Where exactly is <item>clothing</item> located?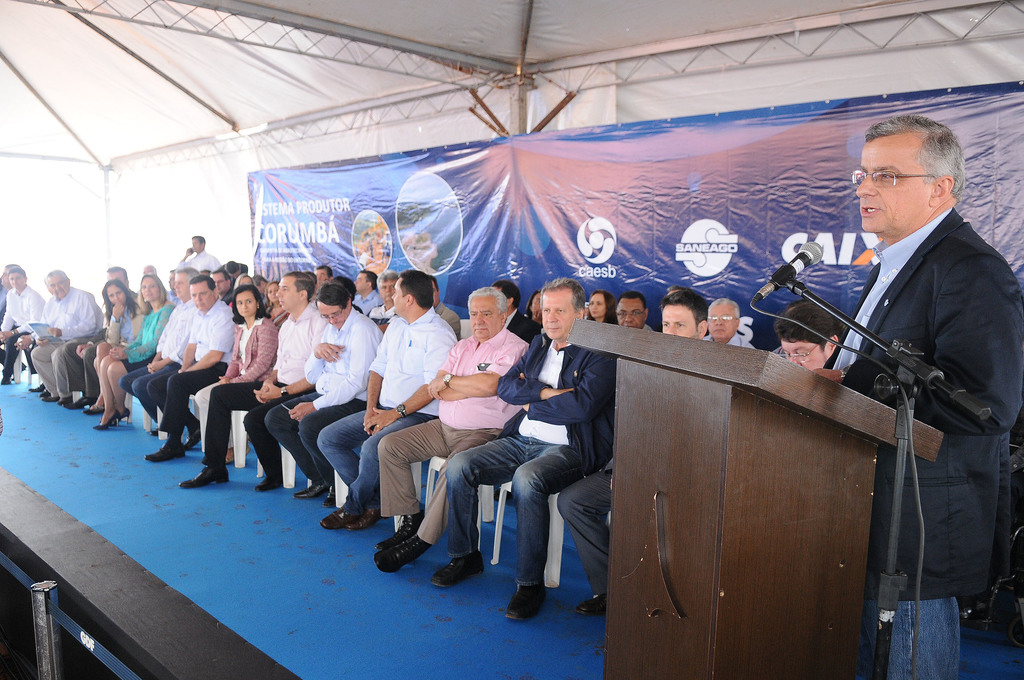
Its bounding box is 122/291/202/408.
